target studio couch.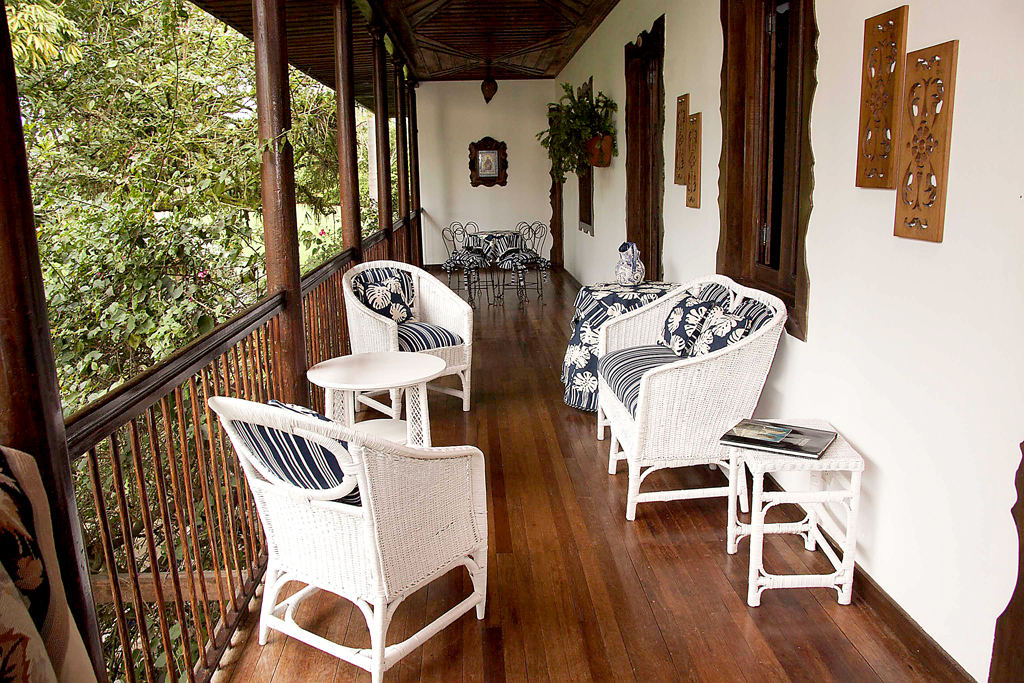
Target region: box=[221, 396, 492, 682].
